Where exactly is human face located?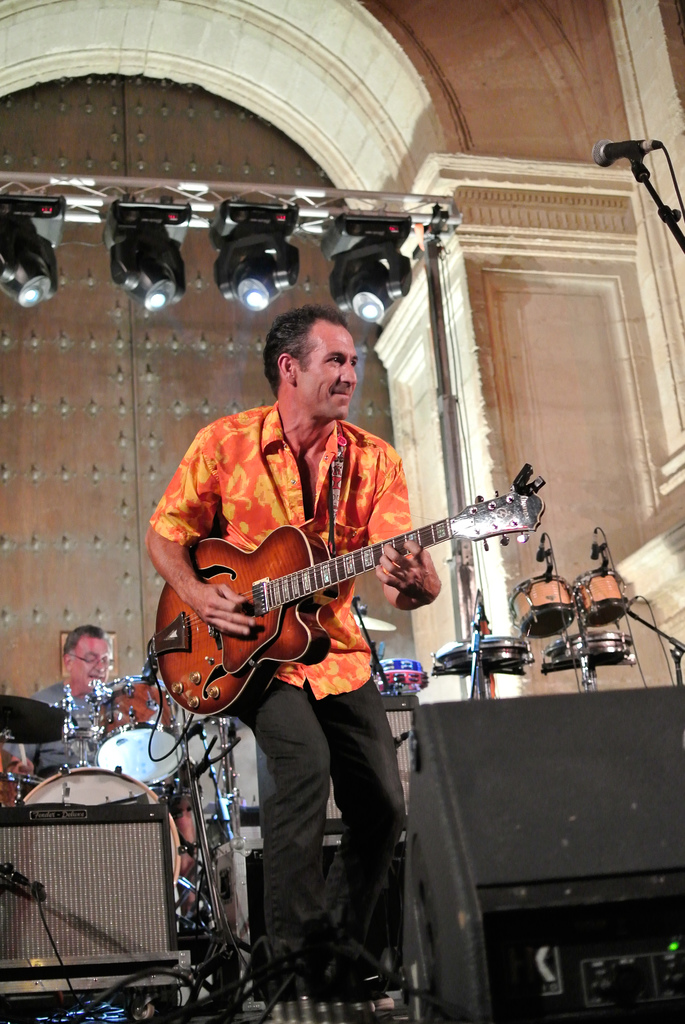
Its bounding box is box(285, 314, 358, 420).
